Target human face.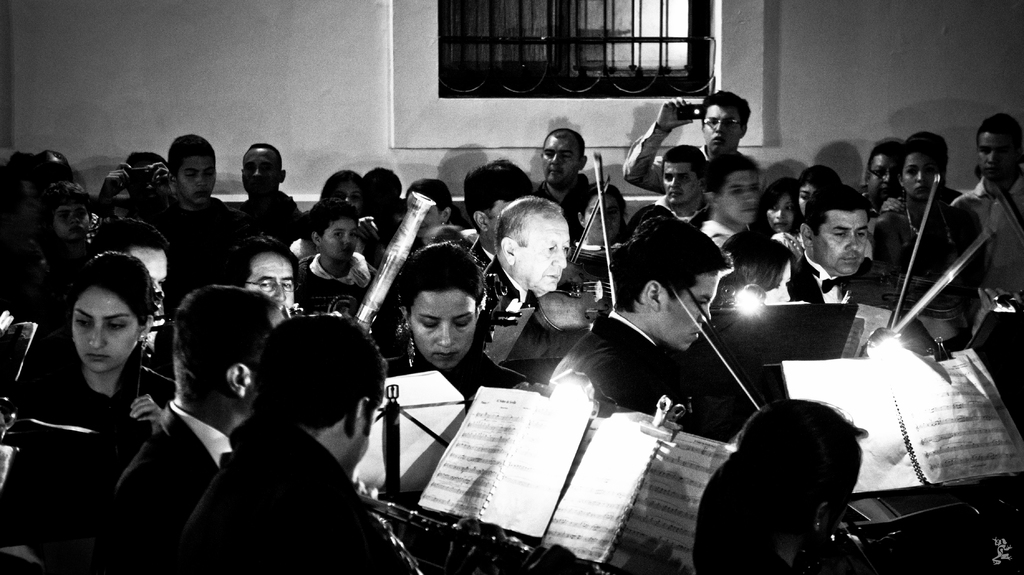
Target region: 316,207,356,262.
